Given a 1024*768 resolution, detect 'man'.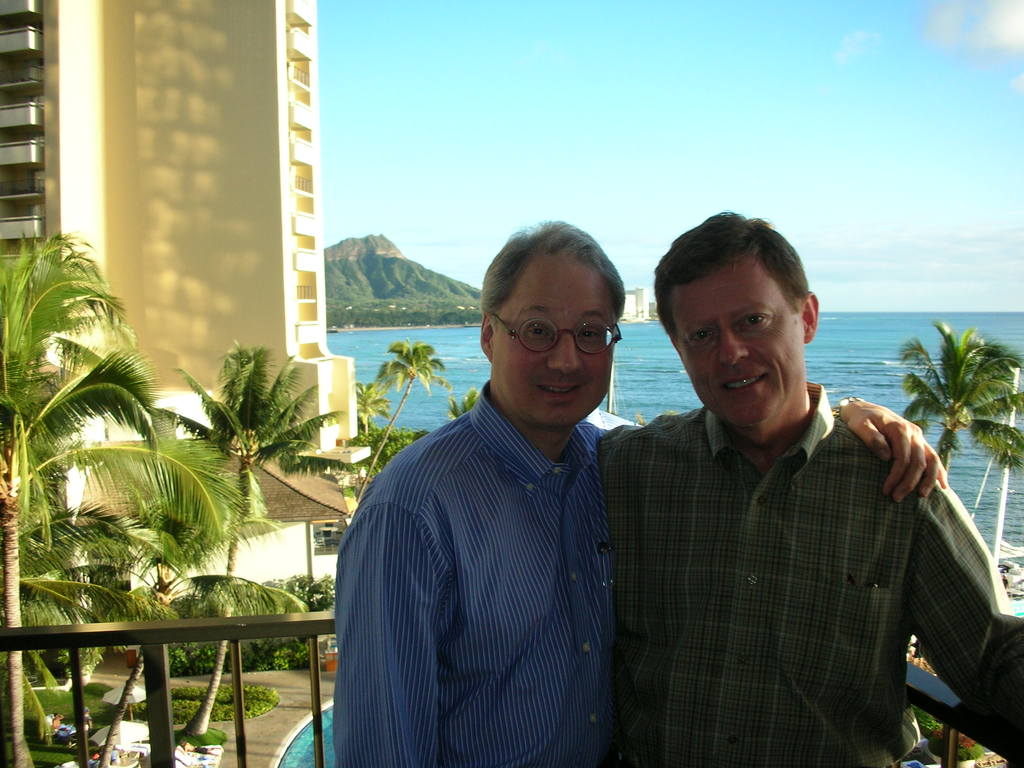
{"x1": 182, "y1": 738, "x2": 223, "y2": 755}.
